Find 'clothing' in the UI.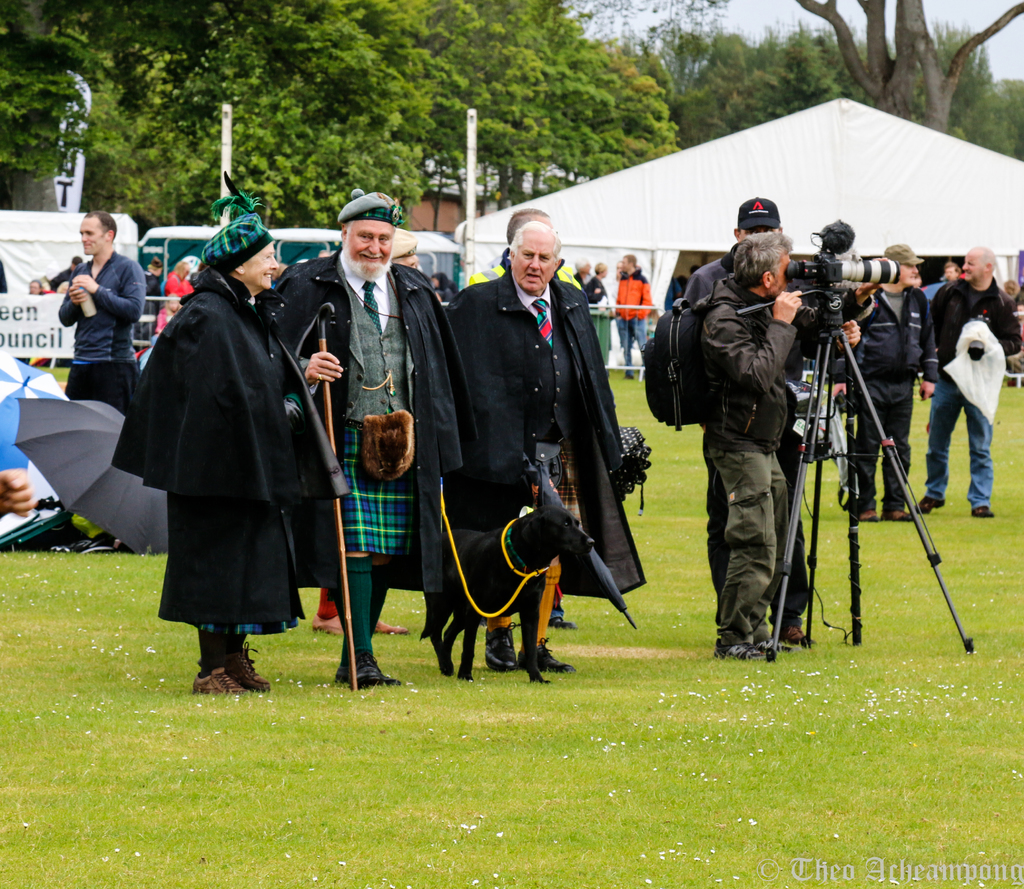
UI element at rect(102, 206, 352, 676).
